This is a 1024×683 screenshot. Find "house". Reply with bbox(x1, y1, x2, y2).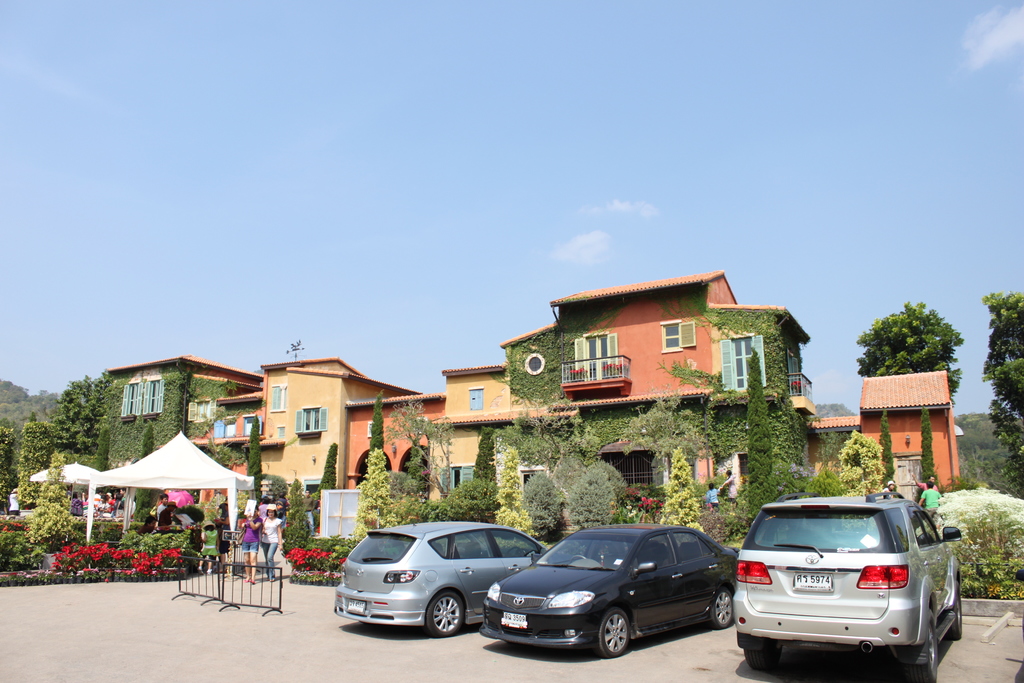
bbox(438, 363, 513, 438).
